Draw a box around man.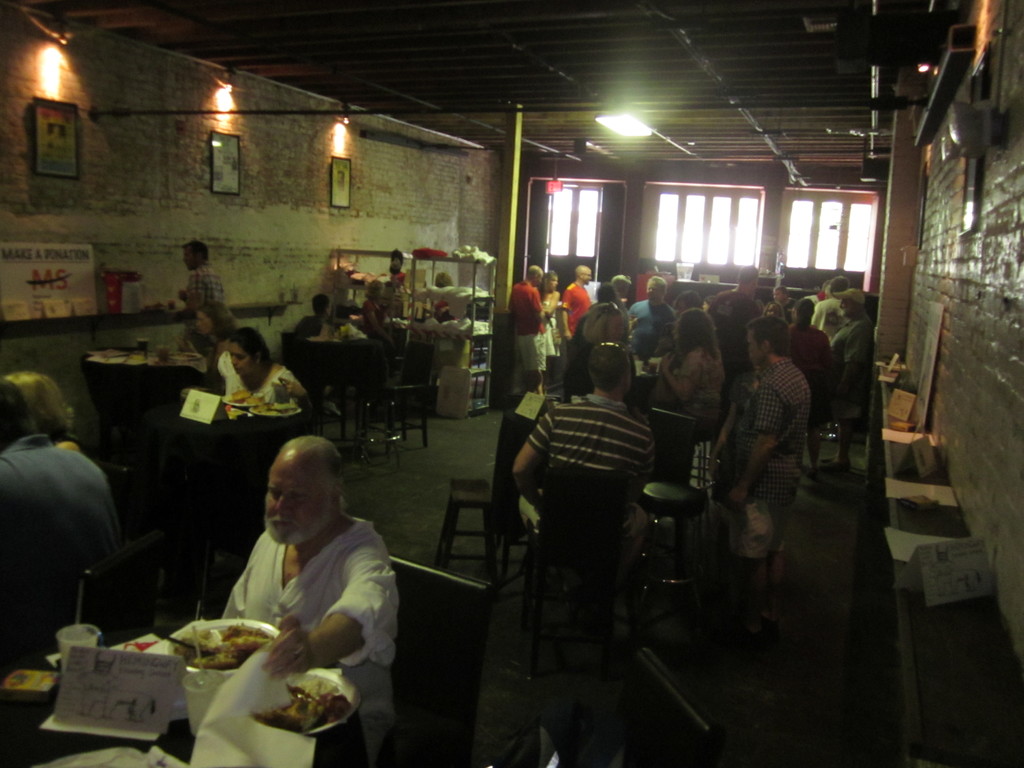
{"x1": 218, "y1": 434, "x2": 403, "y2": 677}.
